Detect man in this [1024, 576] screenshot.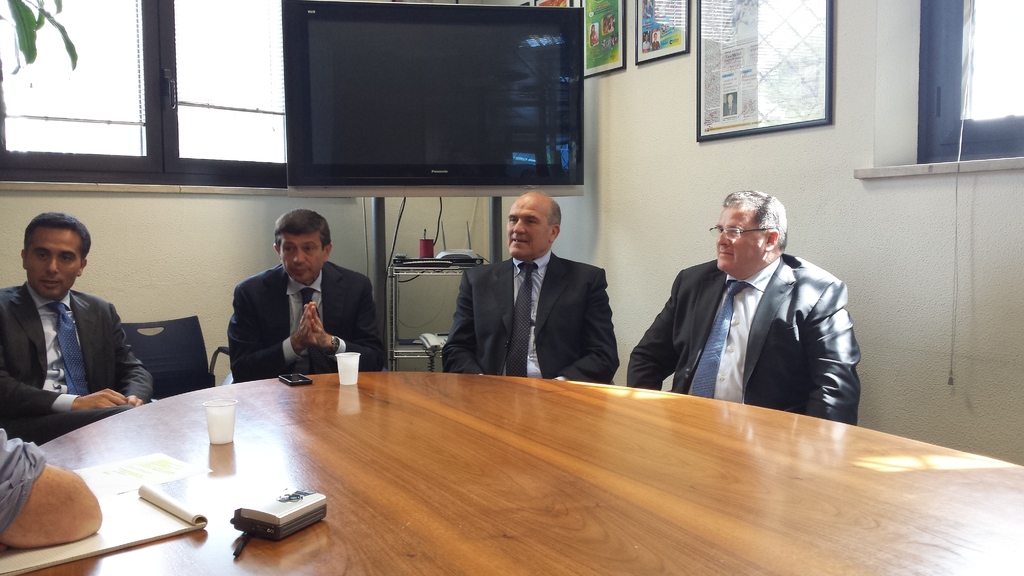
Detection: crop(0, 211, 154, 442).
